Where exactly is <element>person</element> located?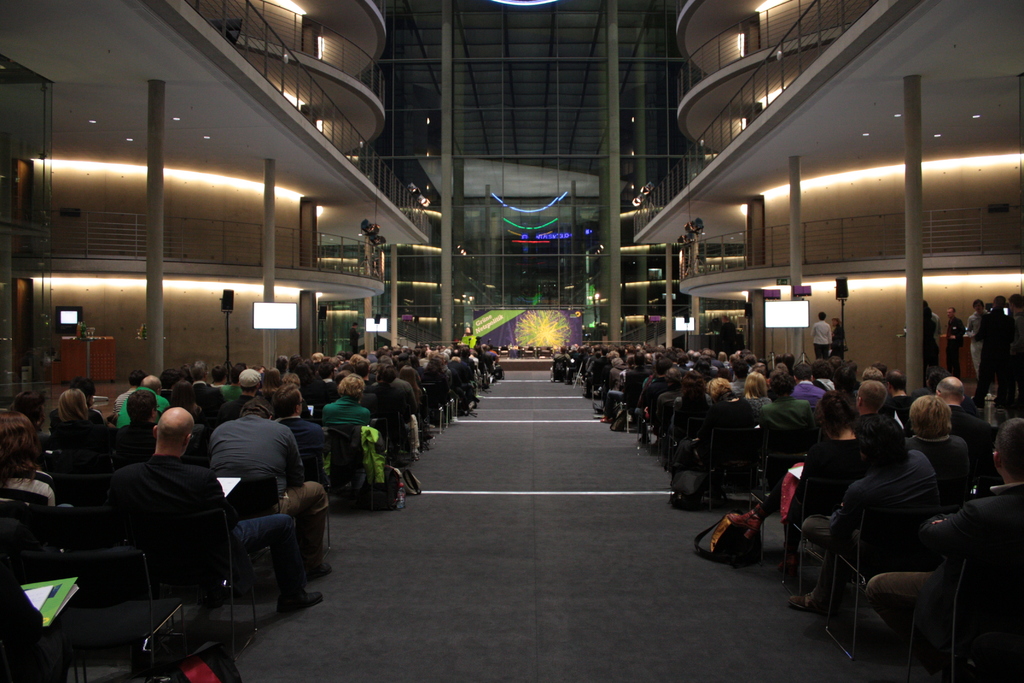
Its bounding box is region(829, 370, 855, 392).
